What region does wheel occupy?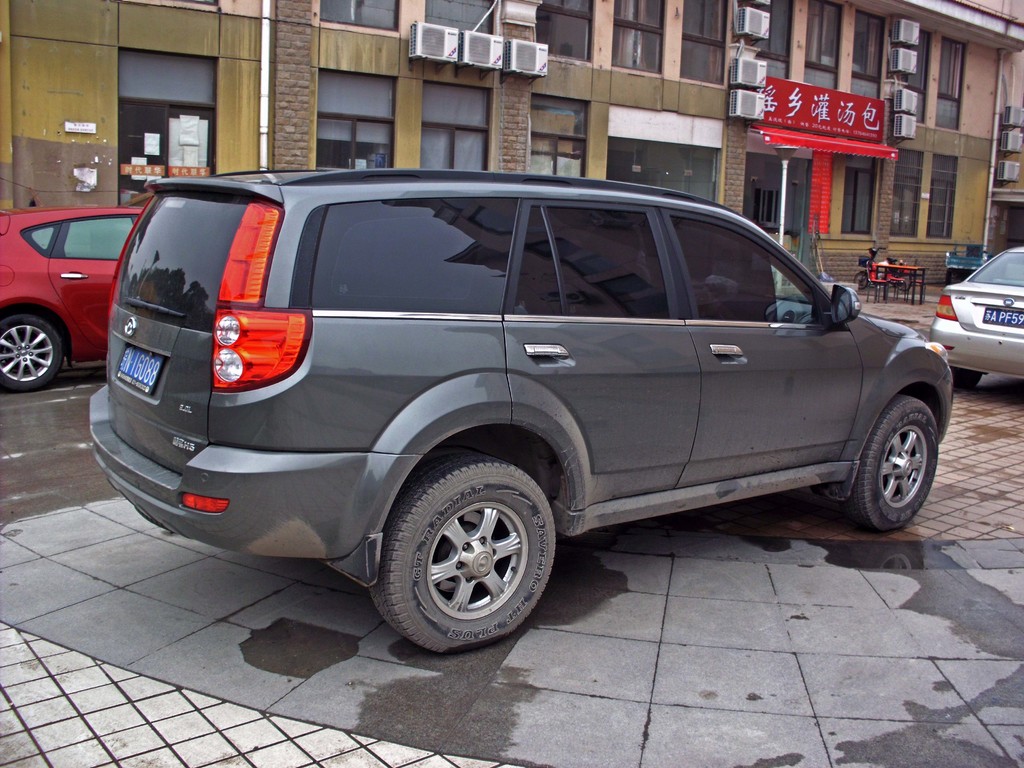
bbox(950, 365, 982, 386).
